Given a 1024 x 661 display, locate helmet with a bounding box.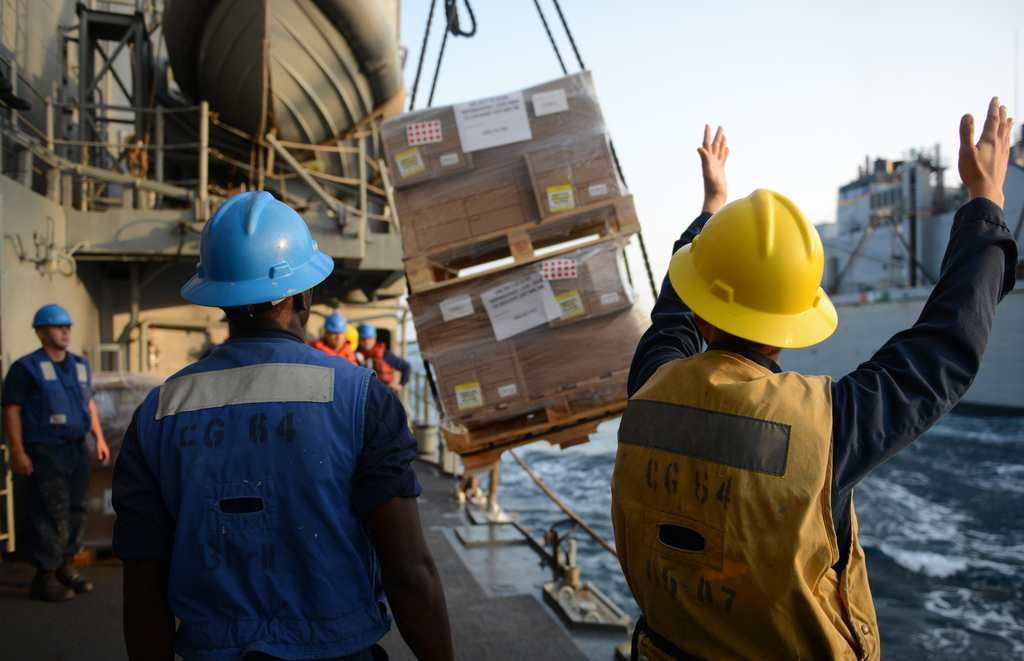
Located: x1=322 y1=314 x2=346 y2=332.
